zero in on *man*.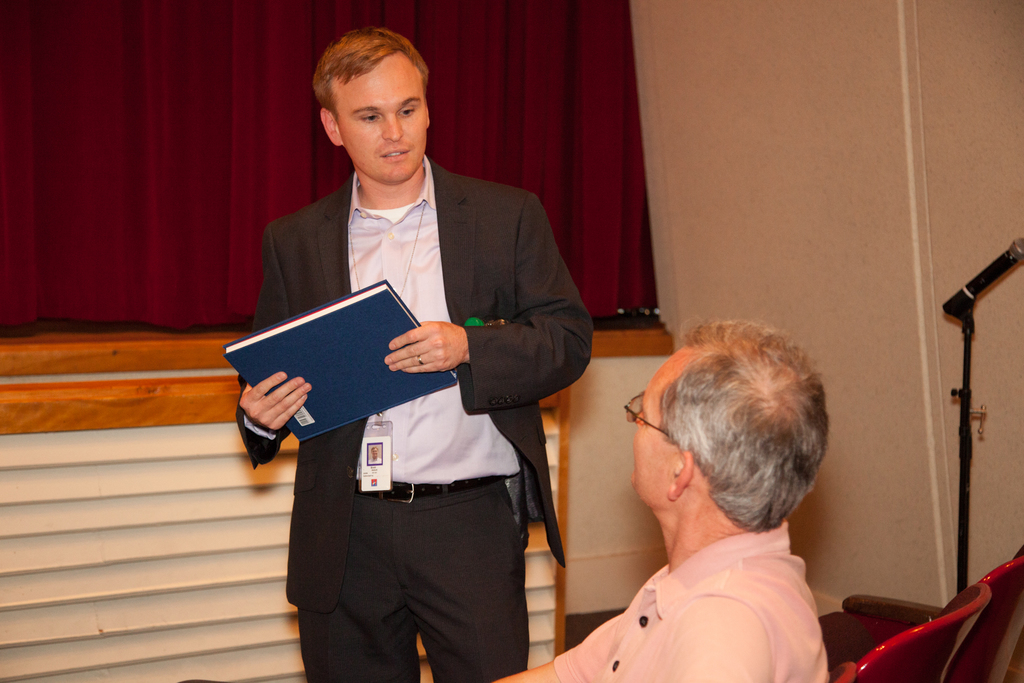
Zeroed in: box=[488, 316, 831, 682].
